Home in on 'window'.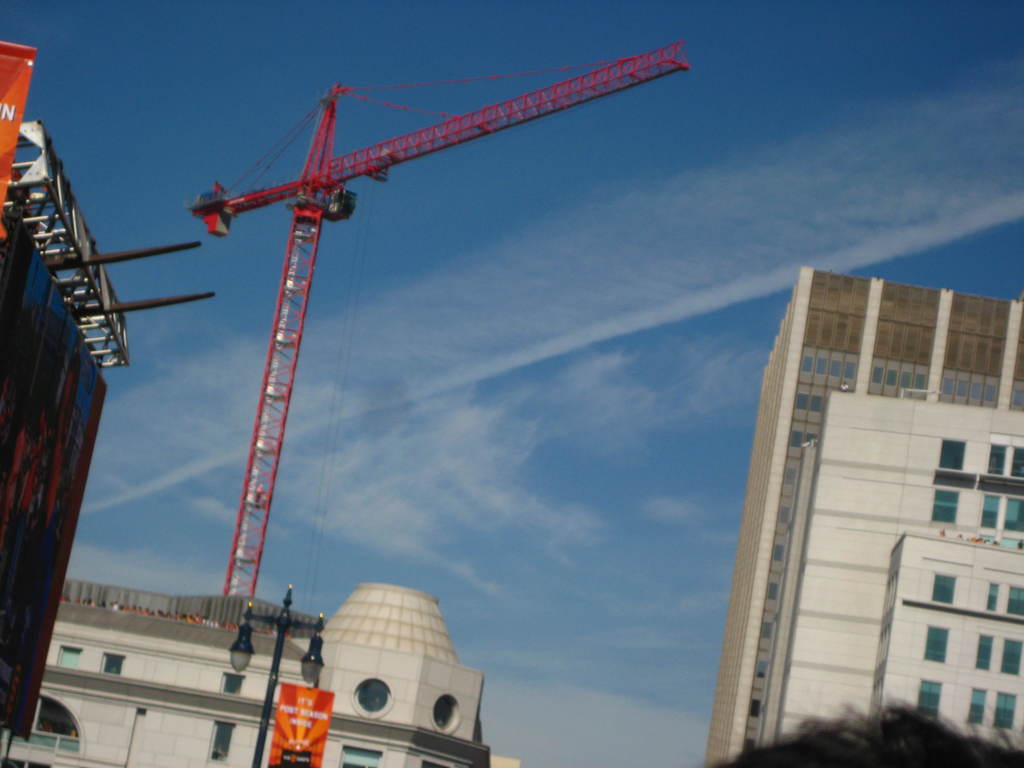
Homed in at rect(973, 635, 996, 668).
